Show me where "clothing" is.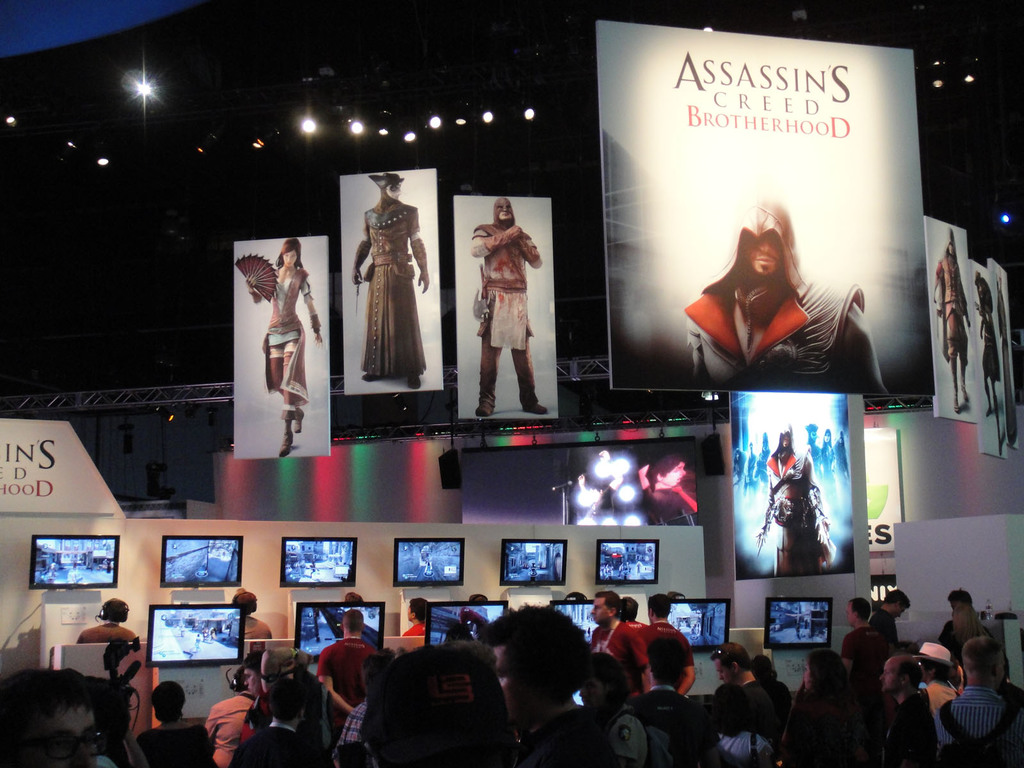
"clothing" is at pyautogui.locateOnScreen(768, 455, 797, 504).
